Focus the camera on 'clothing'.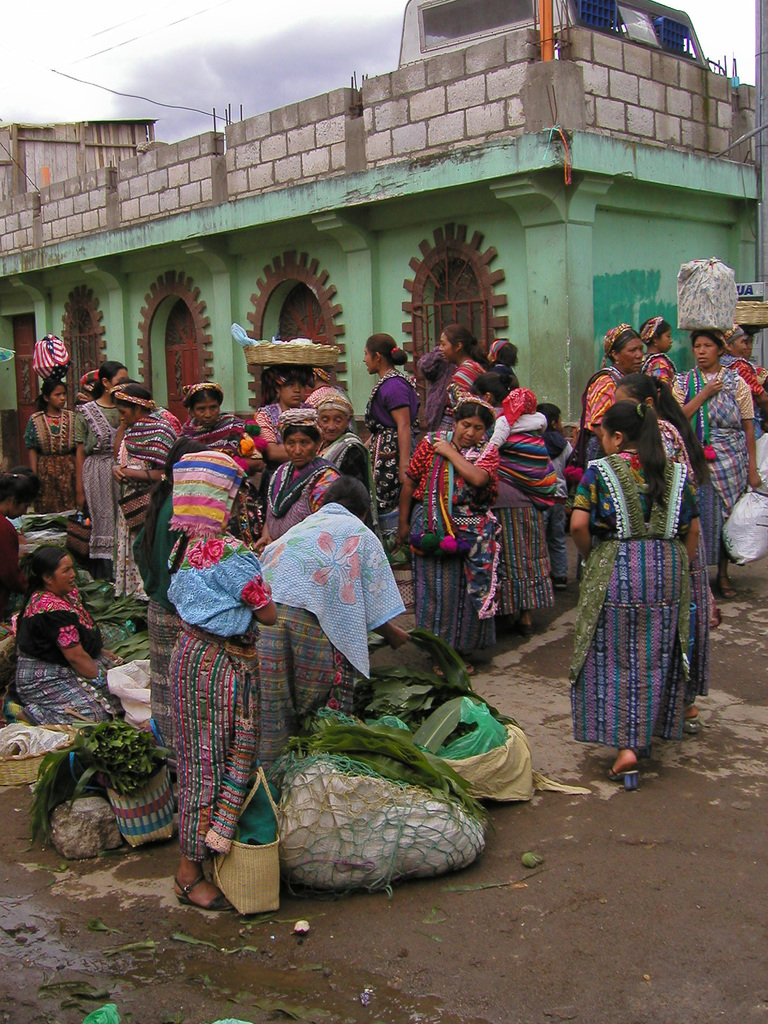
Focus region: 364,369,413,535.
